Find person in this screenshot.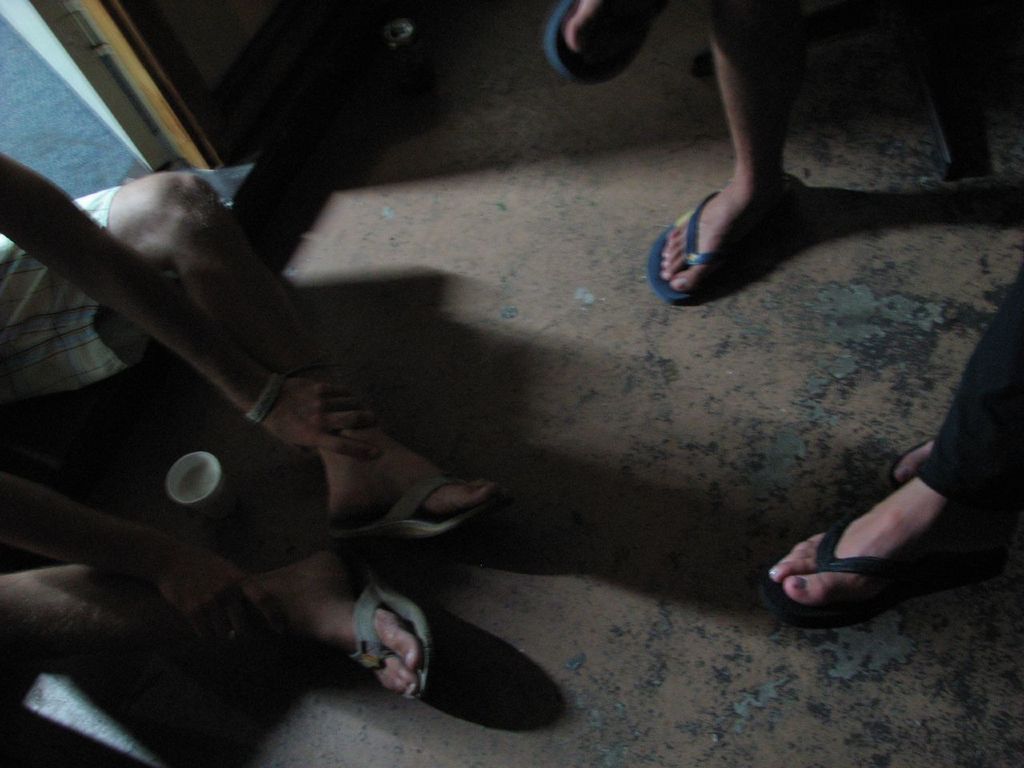
The bounding box for person is 766 266 1023 630.
